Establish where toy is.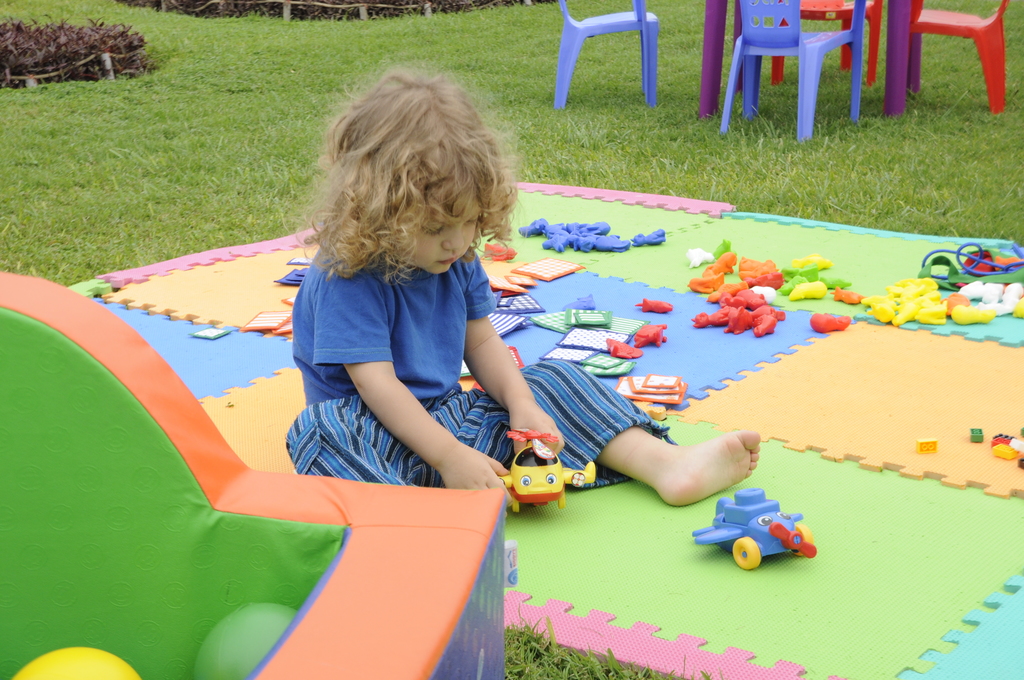
Established at crop(585, 218, 611, 236).
